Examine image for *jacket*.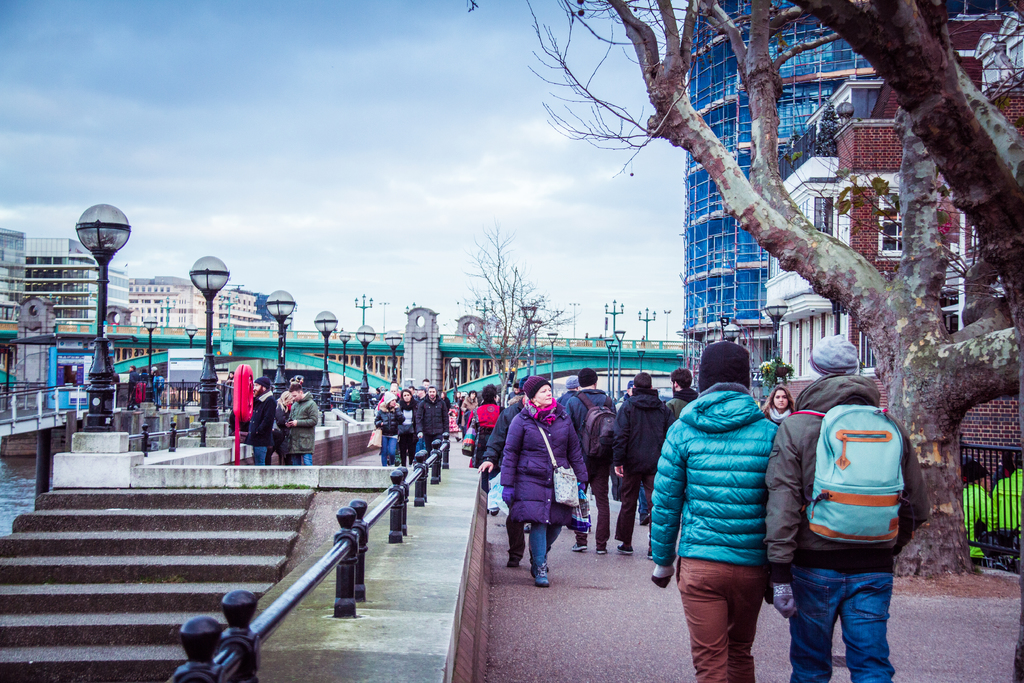
Examination result: 493,395,588,533.
